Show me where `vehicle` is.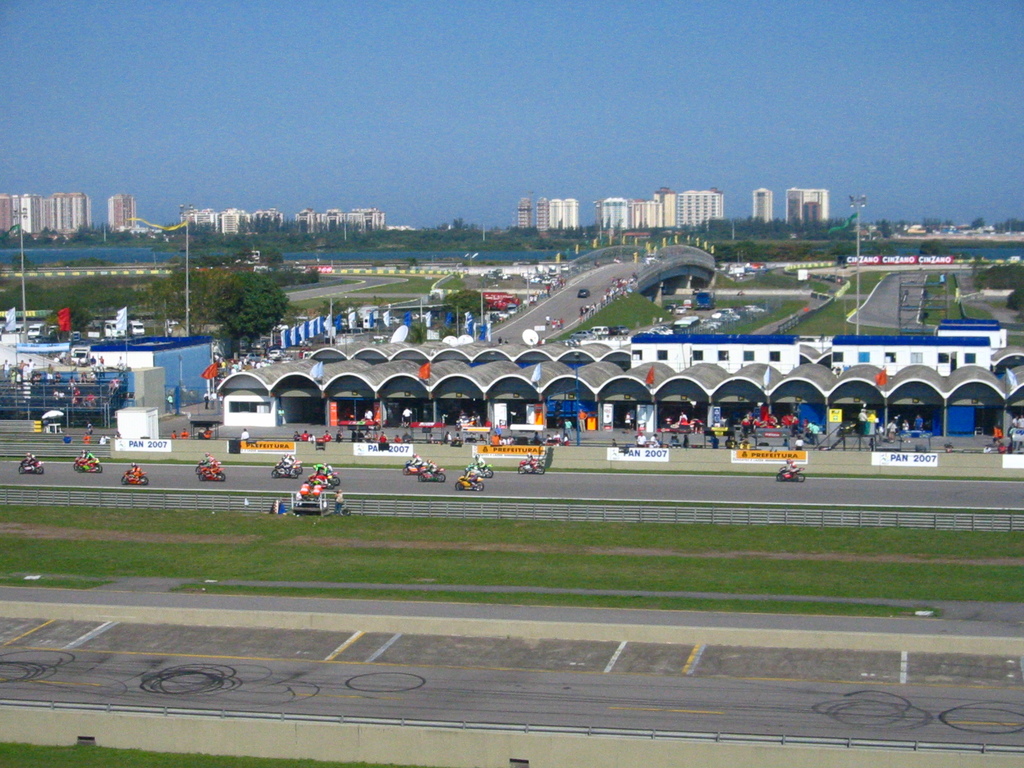
`vehicle` is at {"x1": 75, "y1": 460, "x2": 102, "y2": 474}.
